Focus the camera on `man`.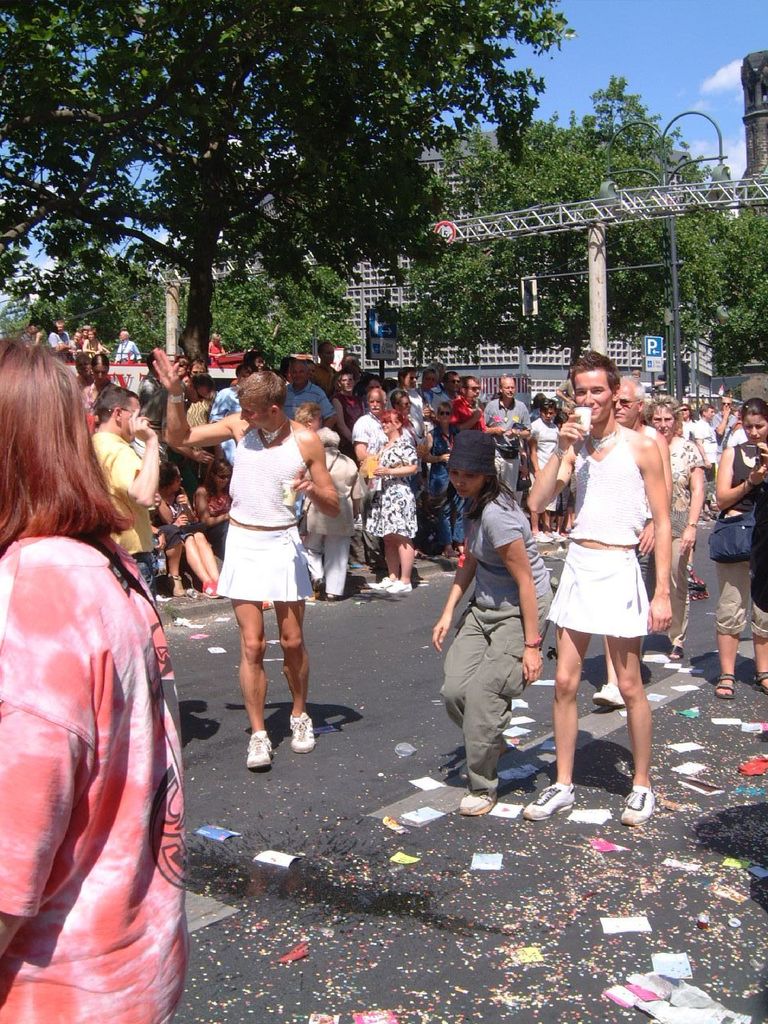
Focus region: box=[93, 383, 154, 582].
